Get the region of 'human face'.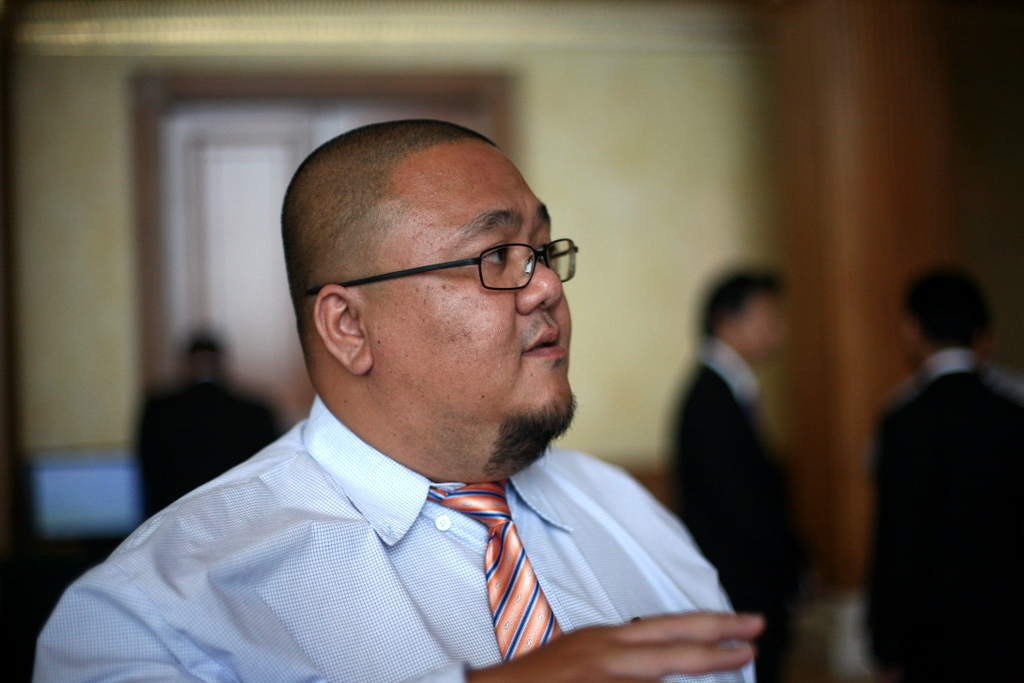
<box>361,141,573,477</box>.
